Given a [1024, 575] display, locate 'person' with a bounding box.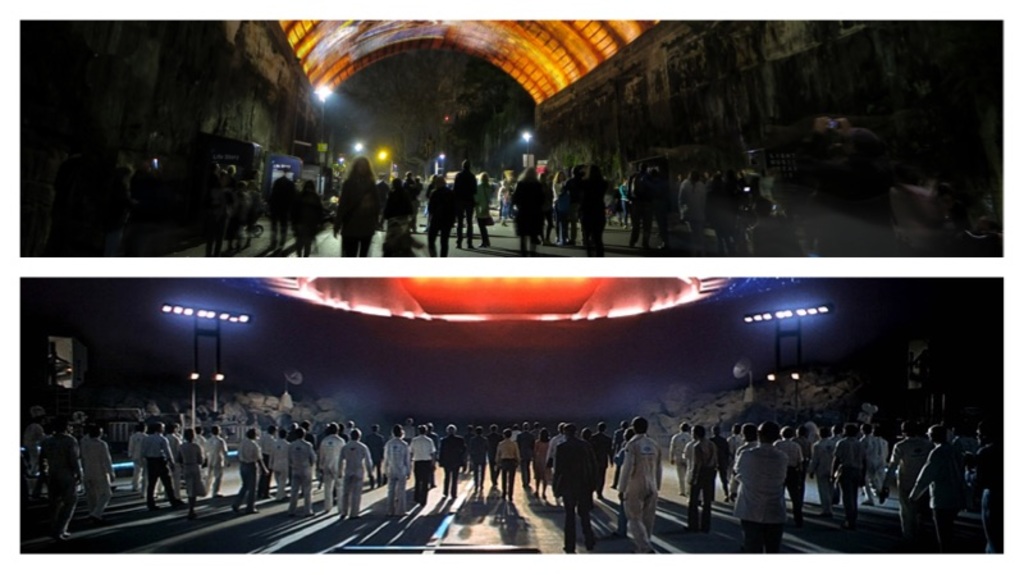
Located: BBox(131, 161, 151, 256).
